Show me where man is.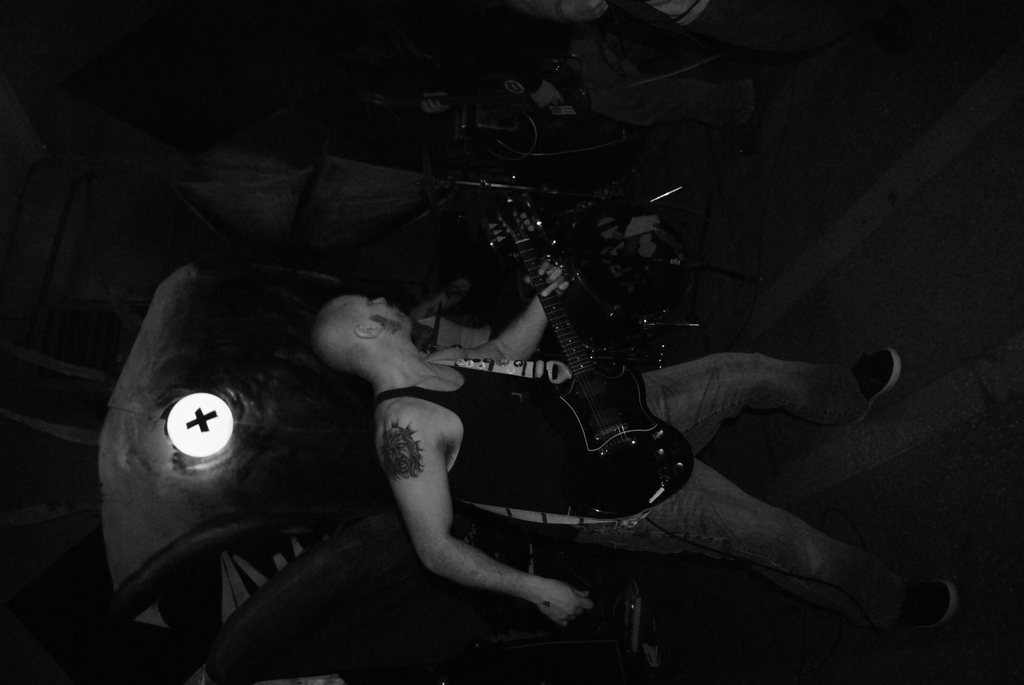
man is at 310,256,959,633.
